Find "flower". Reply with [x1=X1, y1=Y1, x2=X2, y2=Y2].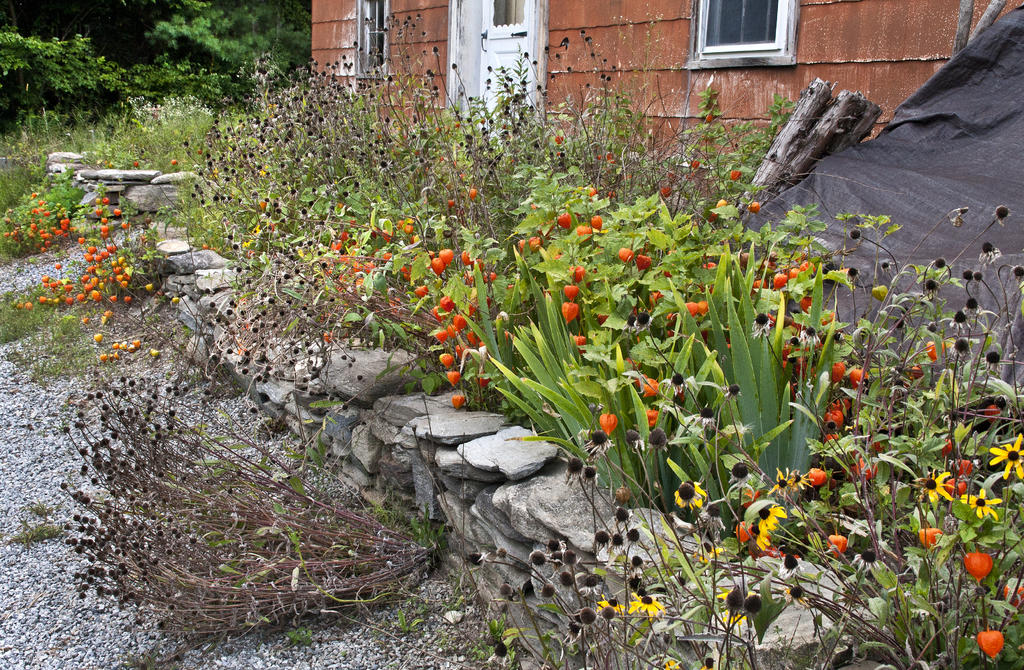
[x1=690, y1=160, x2=700, y2=170].
